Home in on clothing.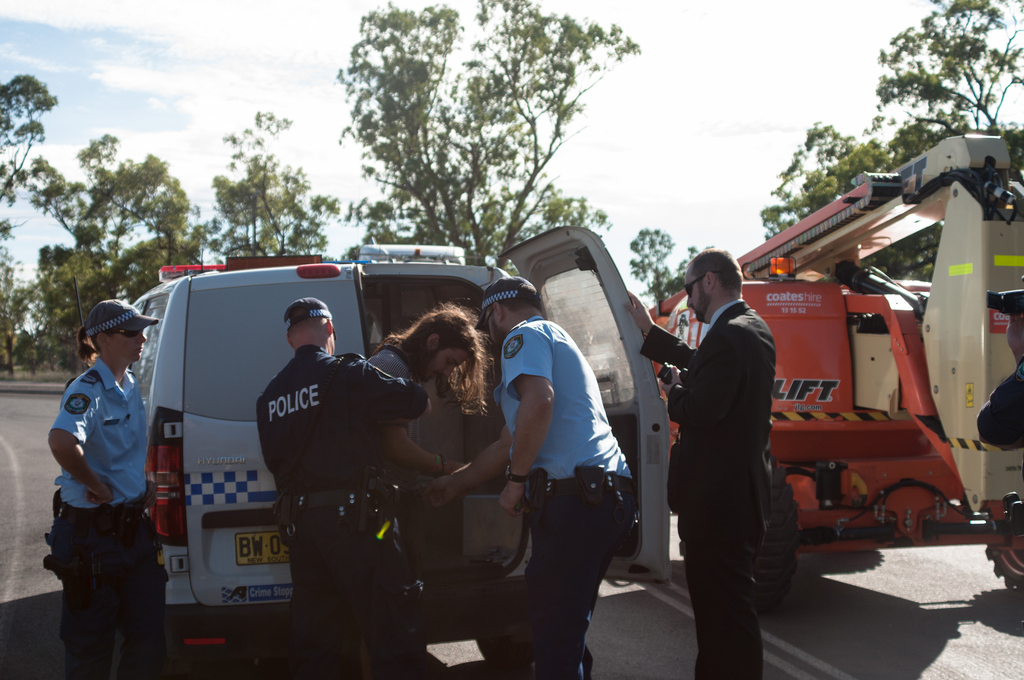
Homed in at x1=636 y1=293 x2=778 y2=679.
